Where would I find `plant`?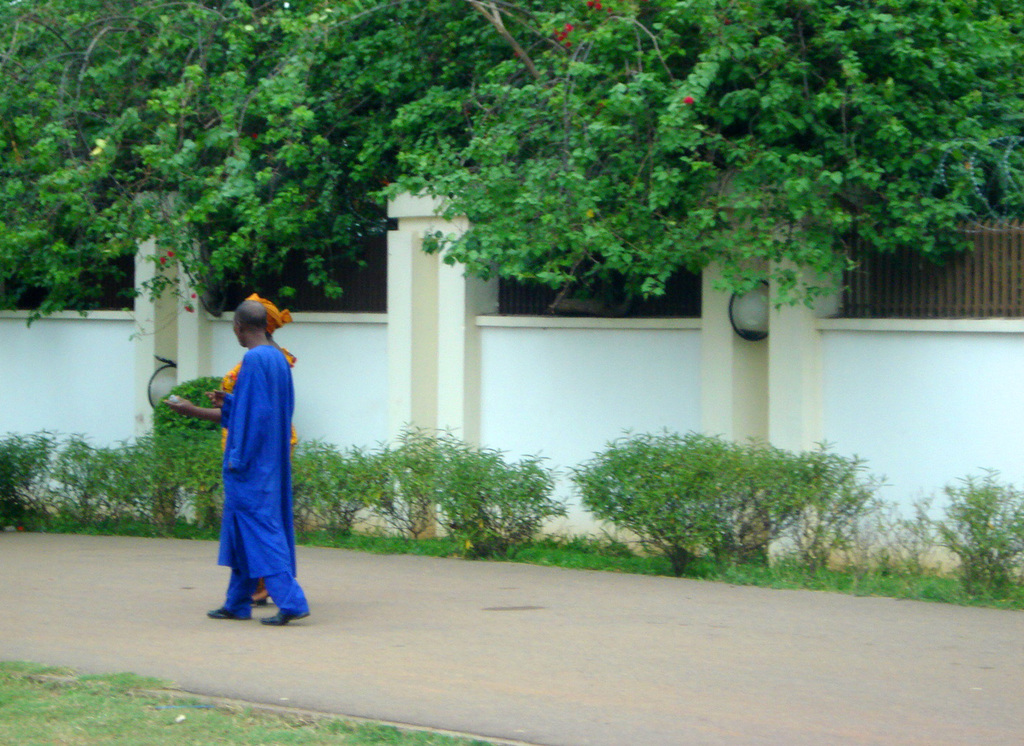
At rect(3, 667, 486, 745).
